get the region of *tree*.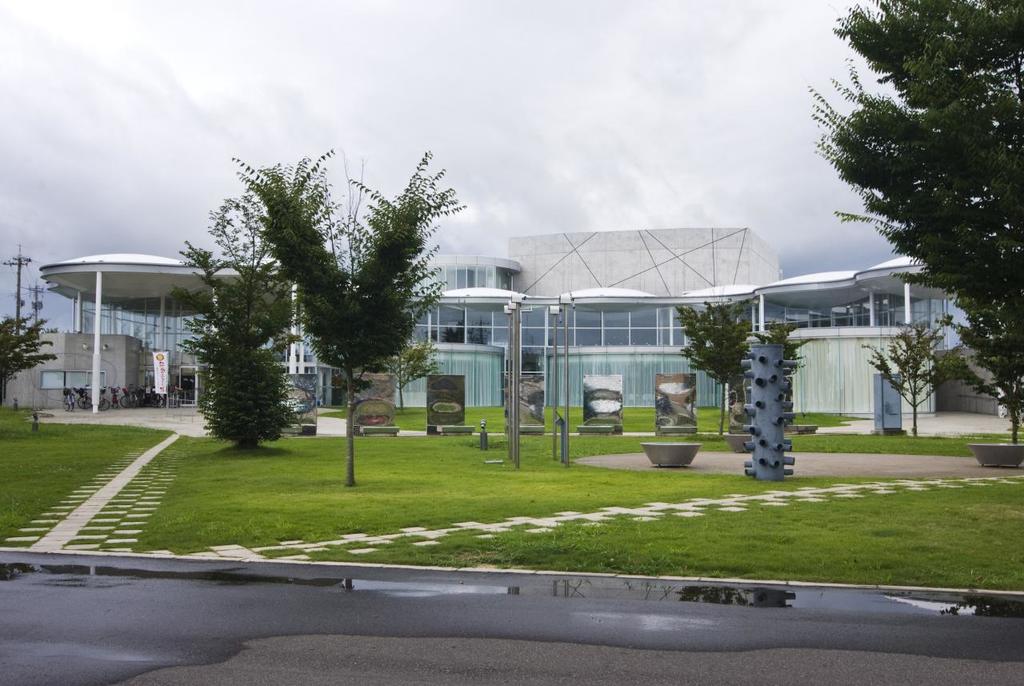
x1=818, y1=27, x2=1023, y2=409.
